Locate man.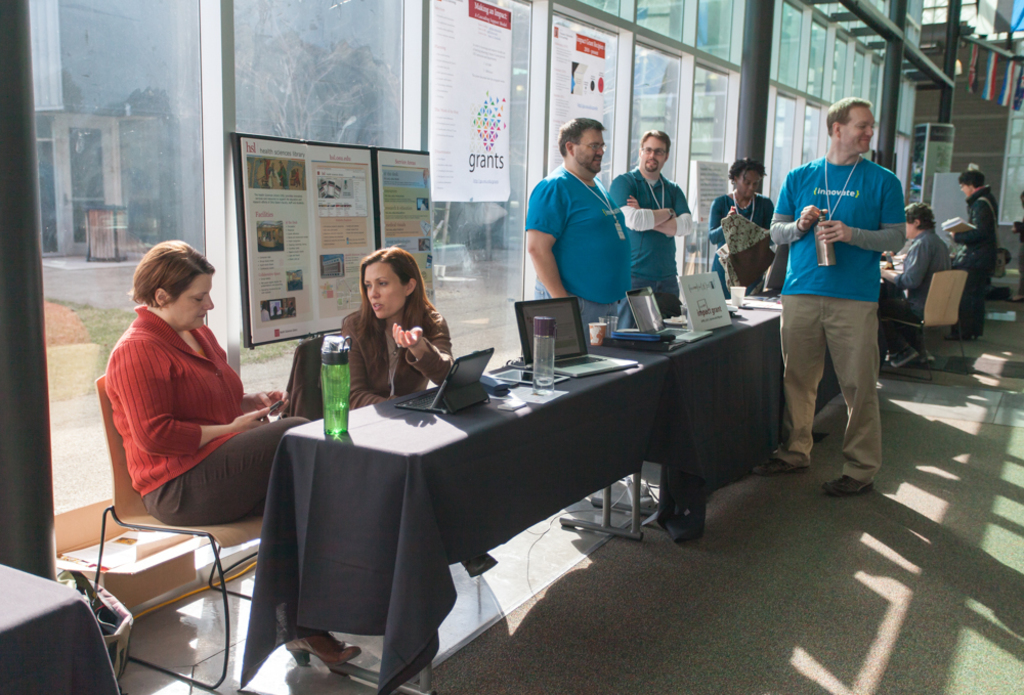
Bounding box: (x1=879, y1=212, x2=952, y2=368).
